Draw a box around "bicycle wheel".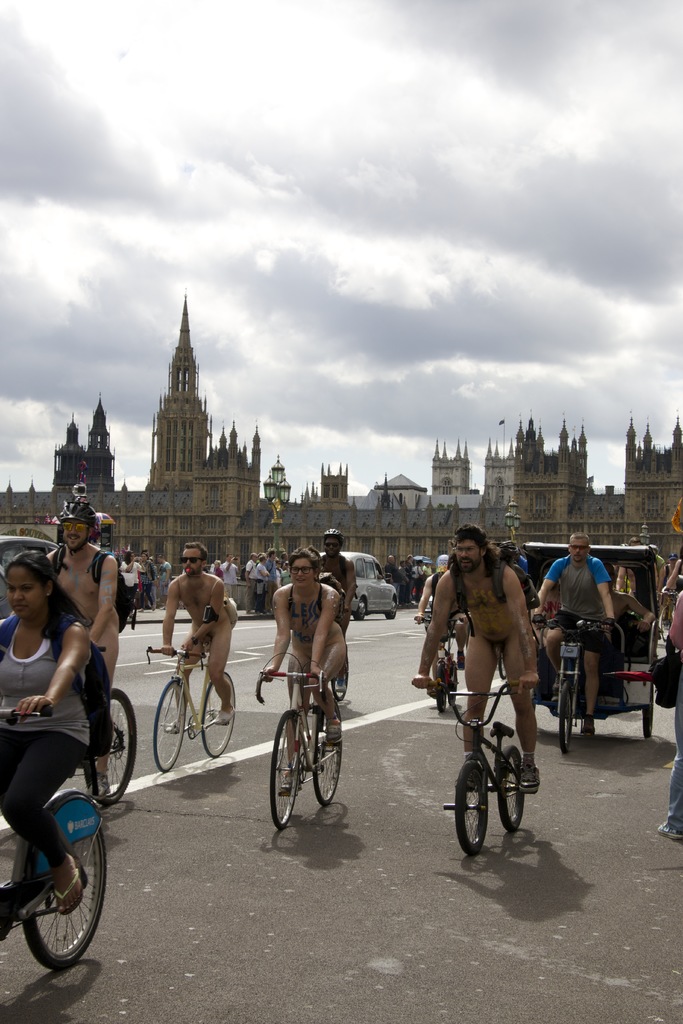
[x1=500, y1=753, x2=535, y2=841].
